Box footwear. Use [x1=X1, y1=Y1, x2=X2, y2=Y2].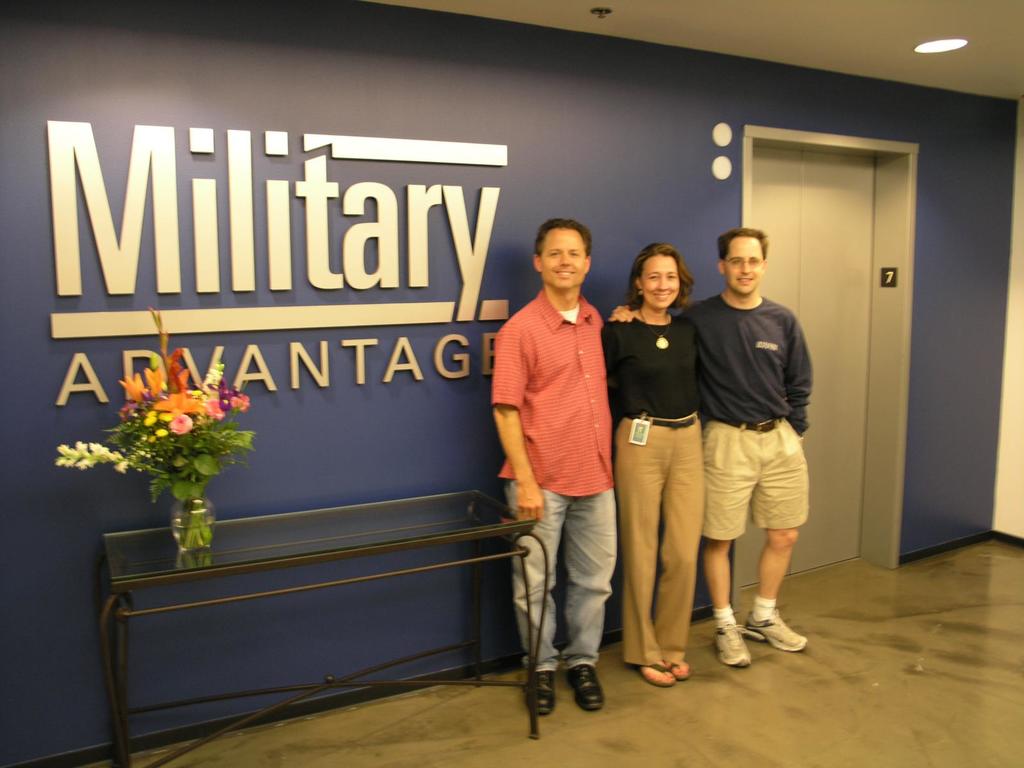
[x1=561, y1=664, x2=605, y2=717].
